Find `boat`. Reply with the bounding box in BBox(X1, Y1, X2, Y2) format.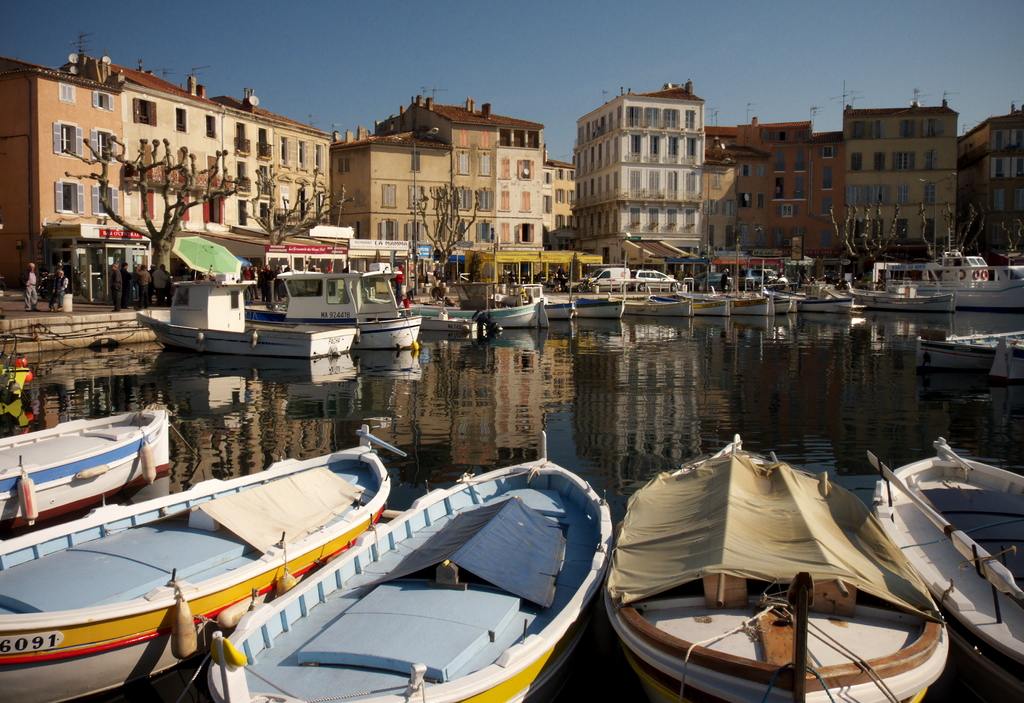
BBox(203, 430, 611, 702).
